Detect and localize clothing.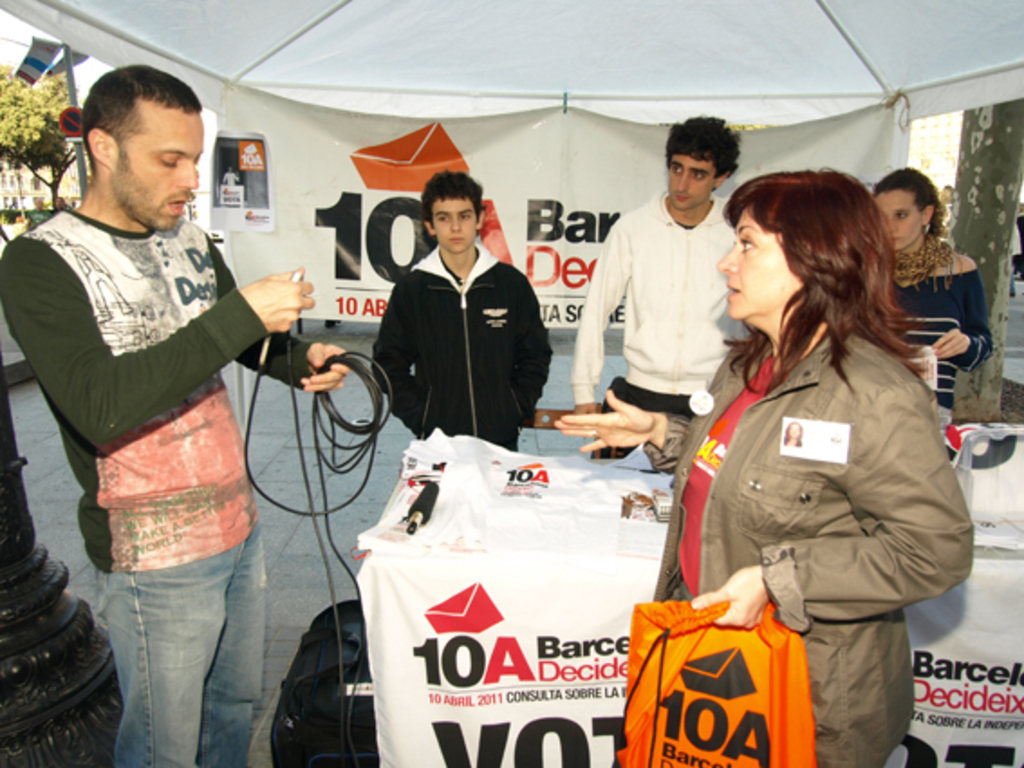
Localized at <box>890,233,990,423</box>.
